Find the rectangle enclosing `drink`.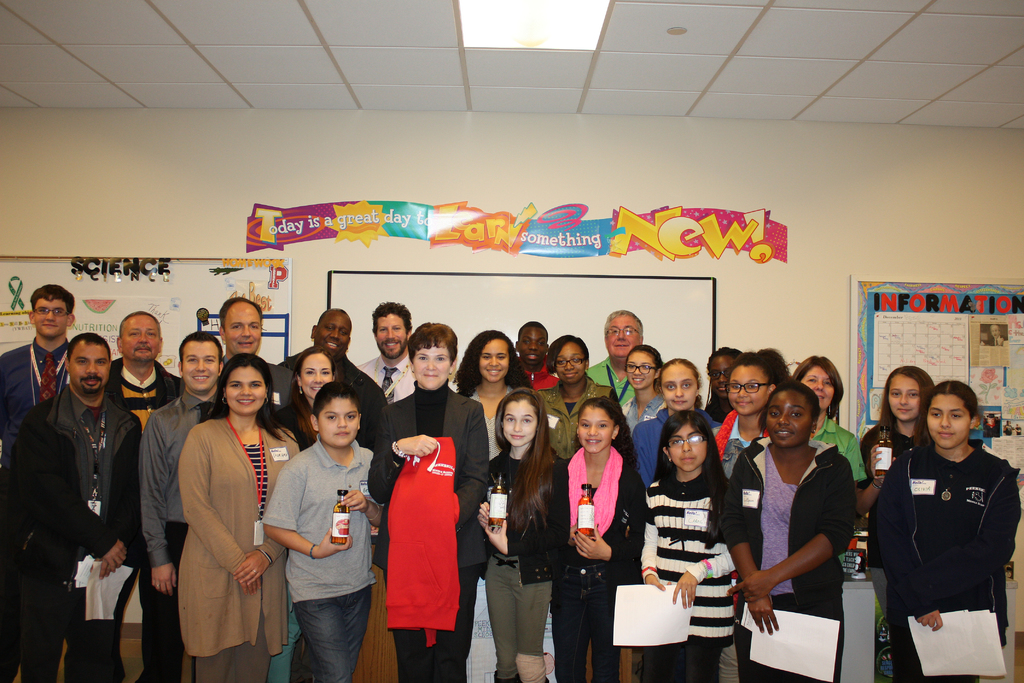
(left=332, top=489, right=352, bottom=545).
